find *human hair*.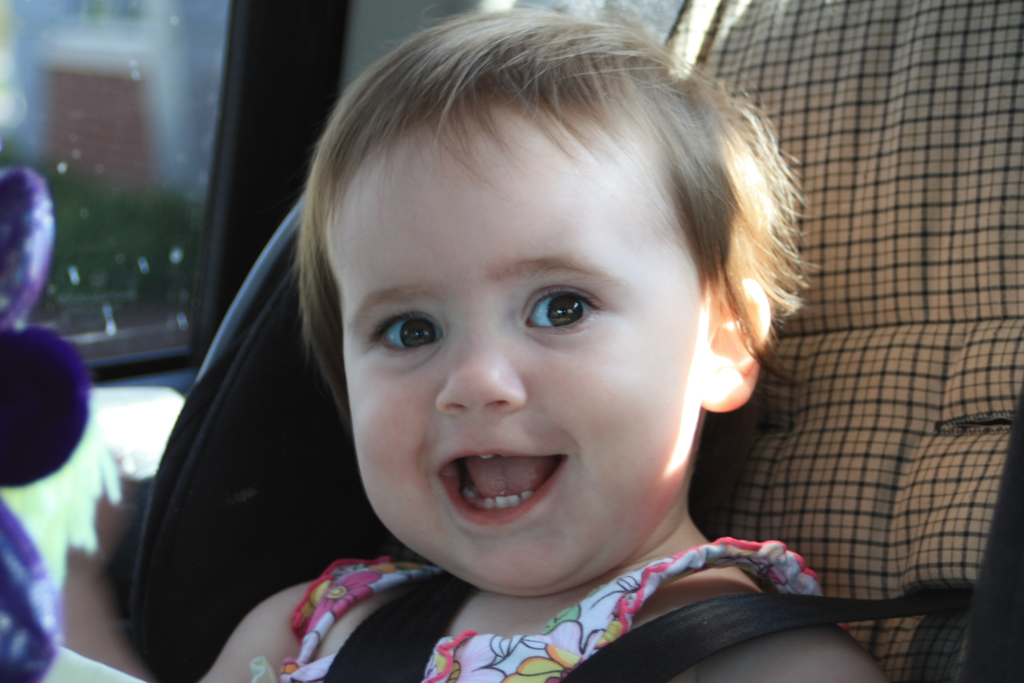
bbox(308, 23, 793, 387).
